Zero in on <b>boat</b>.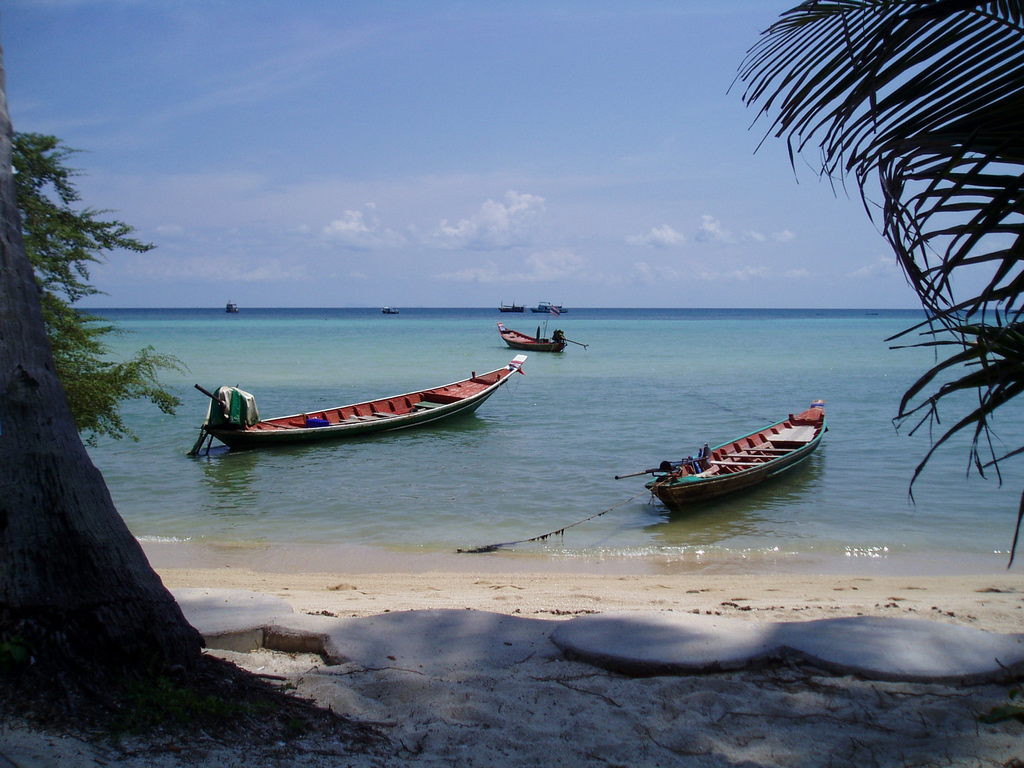
Zeroed in: <bbox>489, 311, 596, 355</bbox>.
